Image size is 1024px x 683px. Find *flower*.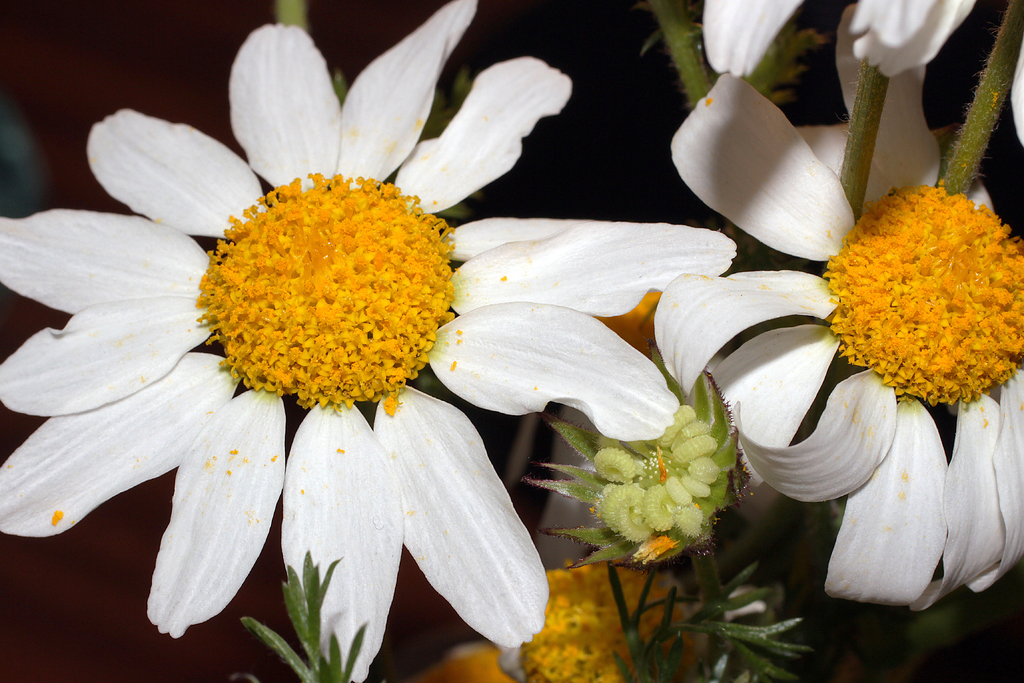
655:0:1023:614.
